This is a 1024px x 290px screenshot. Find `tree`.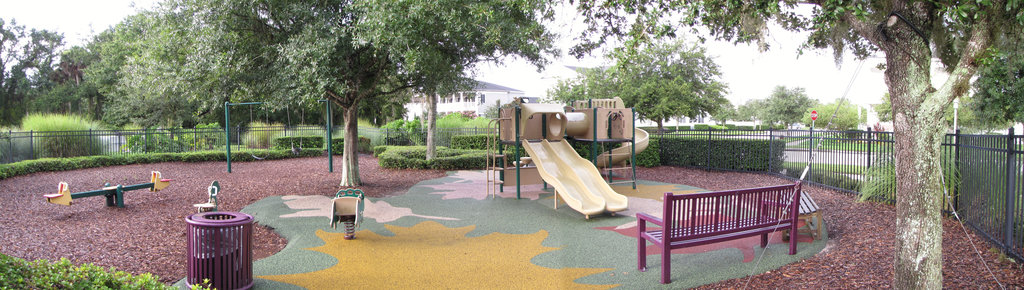
Bounding box: (x1=561, y1=0, x2=1023, y2=289).
